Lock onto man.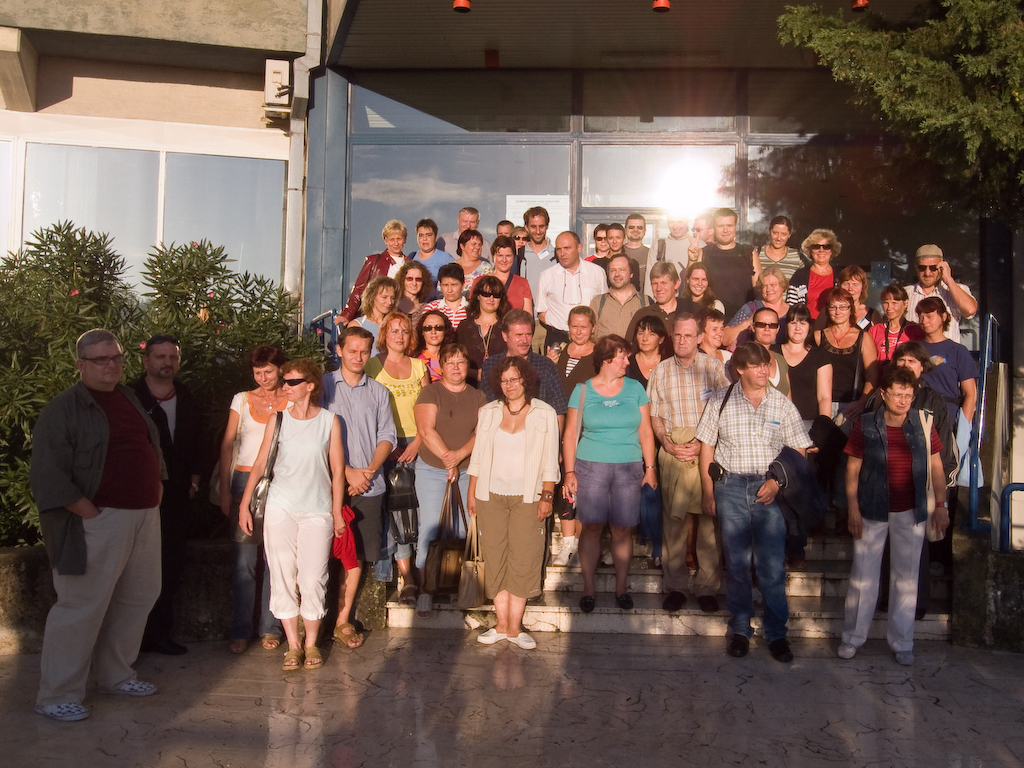
Locked: left=126, top=335, right=202, bottom=657.
